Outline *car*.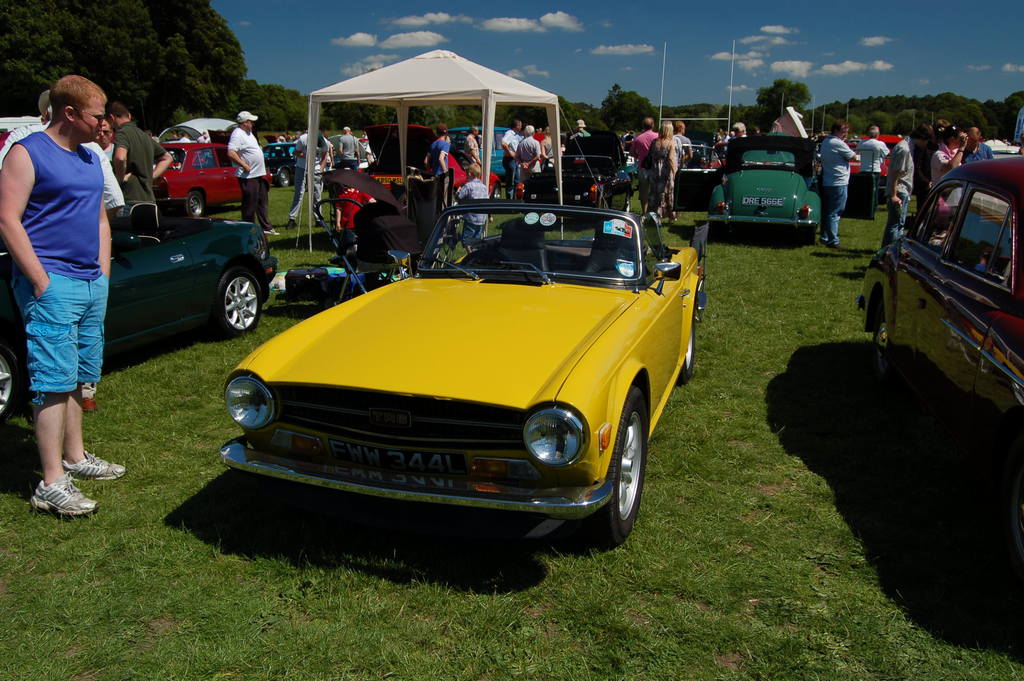
Outline: (856,154,1023,465).
